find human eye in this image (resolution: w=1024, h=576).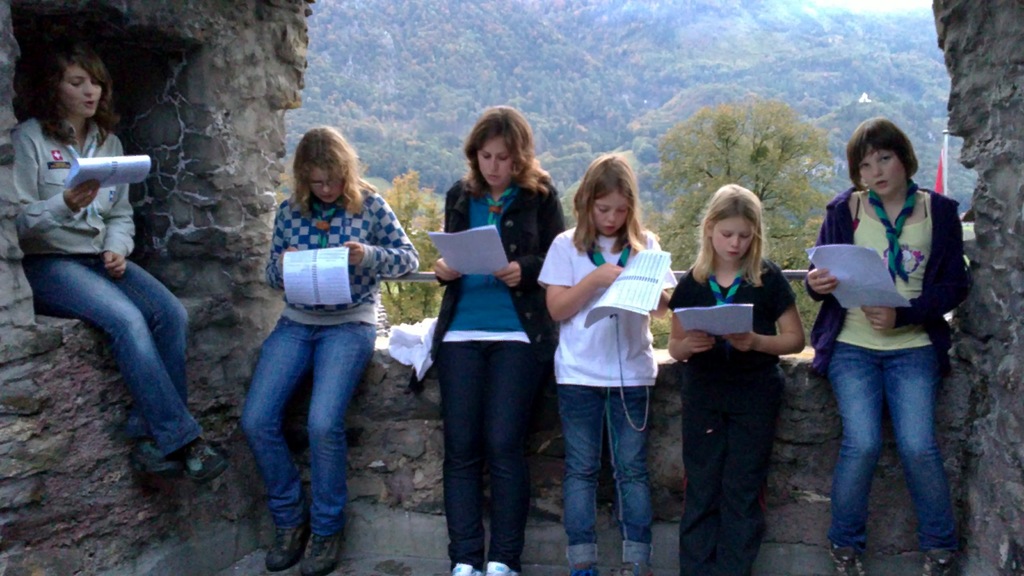
<region>616, 207, 627, 214</region>.
